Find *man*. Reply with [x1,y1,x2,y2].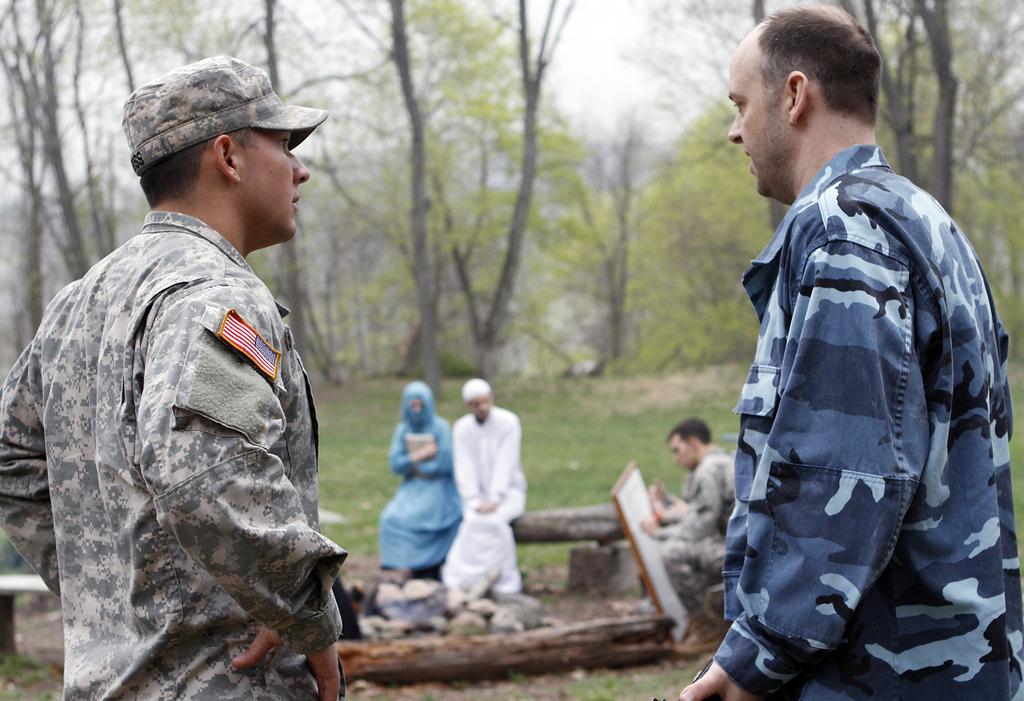
[640,418,737,654].
